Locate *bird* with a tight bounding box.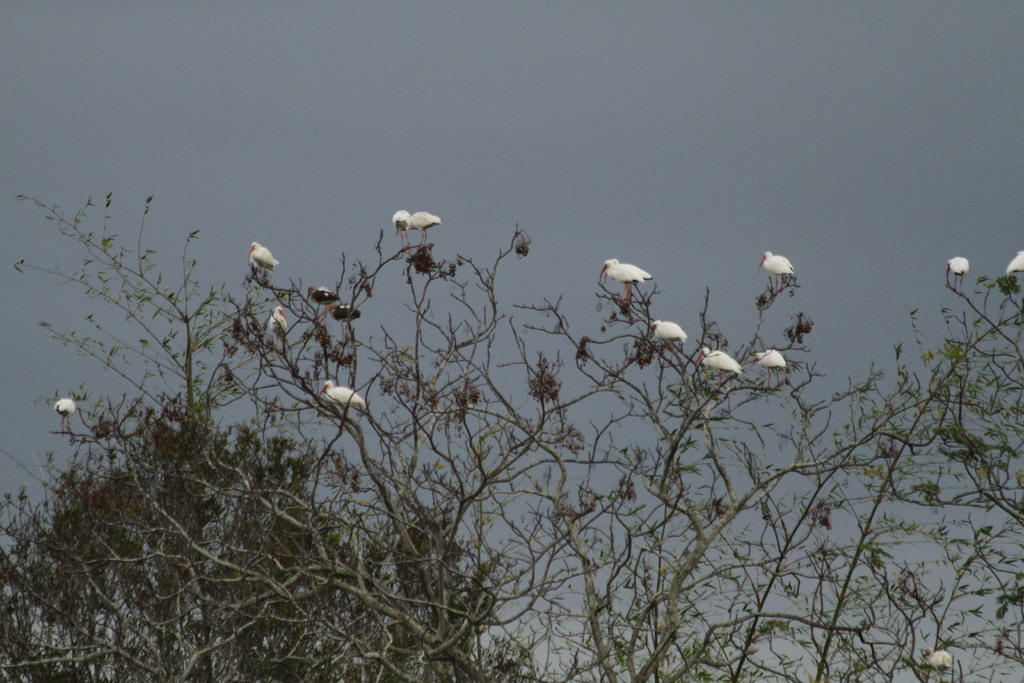
(left=244, top=238, right=284, bottom=280).
